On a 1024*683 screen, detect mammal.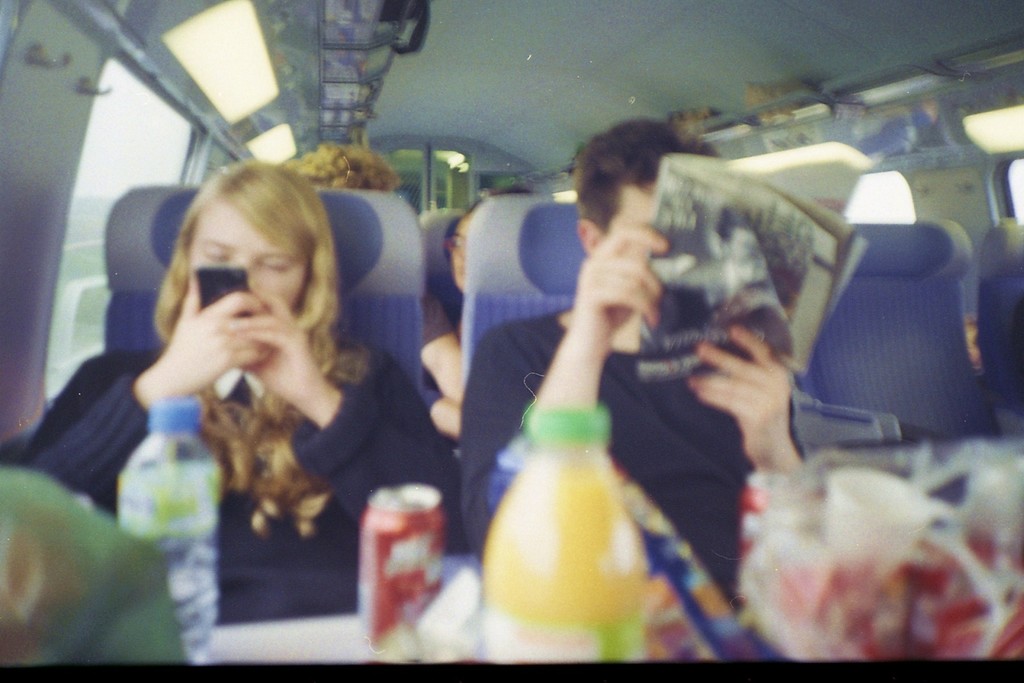
280 140 401 195.
